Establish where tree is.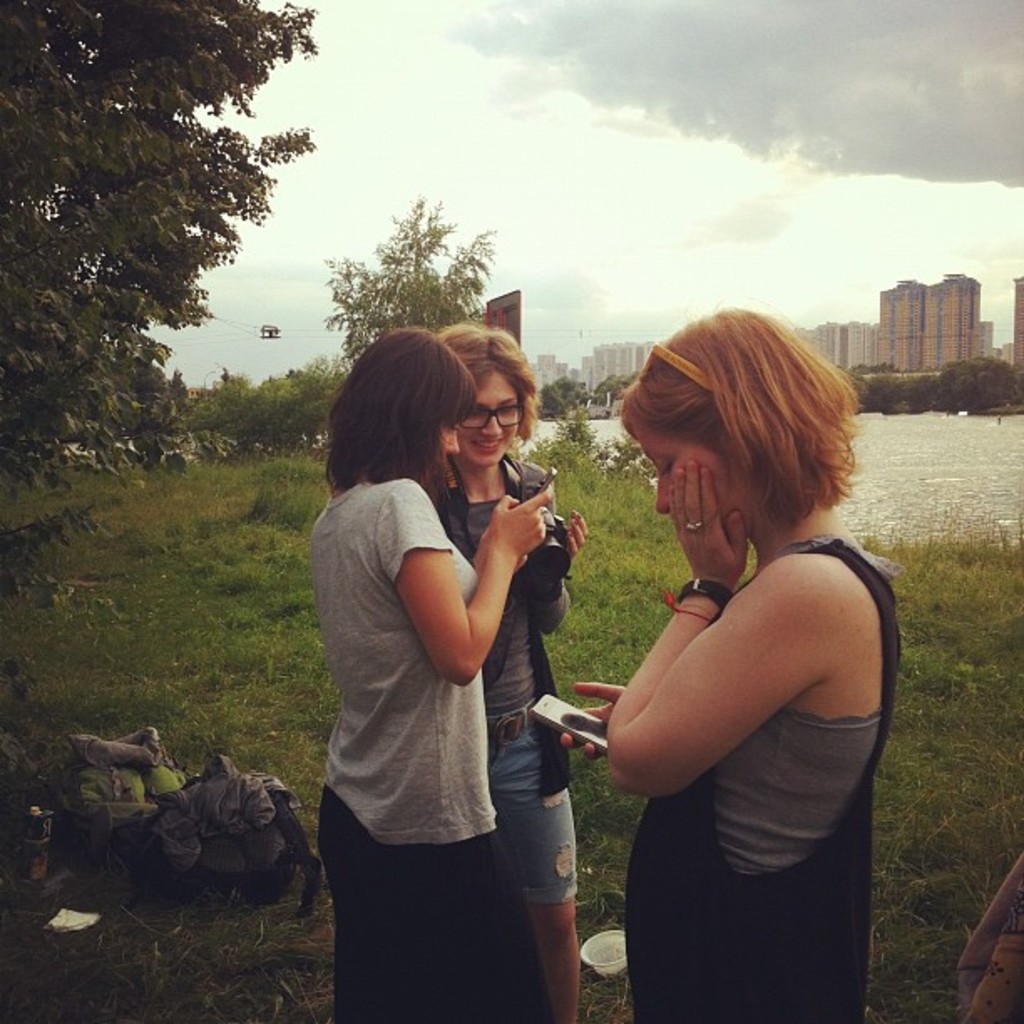
Established at box(539, 371, 594, 422).
